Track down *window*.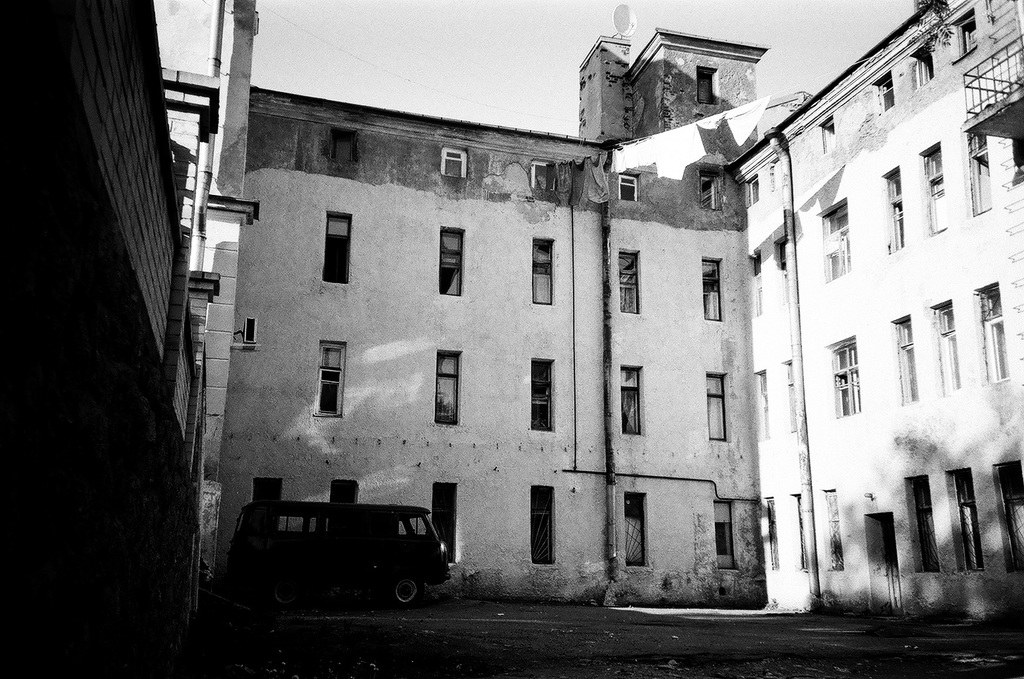
Tracked to bbox=(932, 304, 963, 391).
